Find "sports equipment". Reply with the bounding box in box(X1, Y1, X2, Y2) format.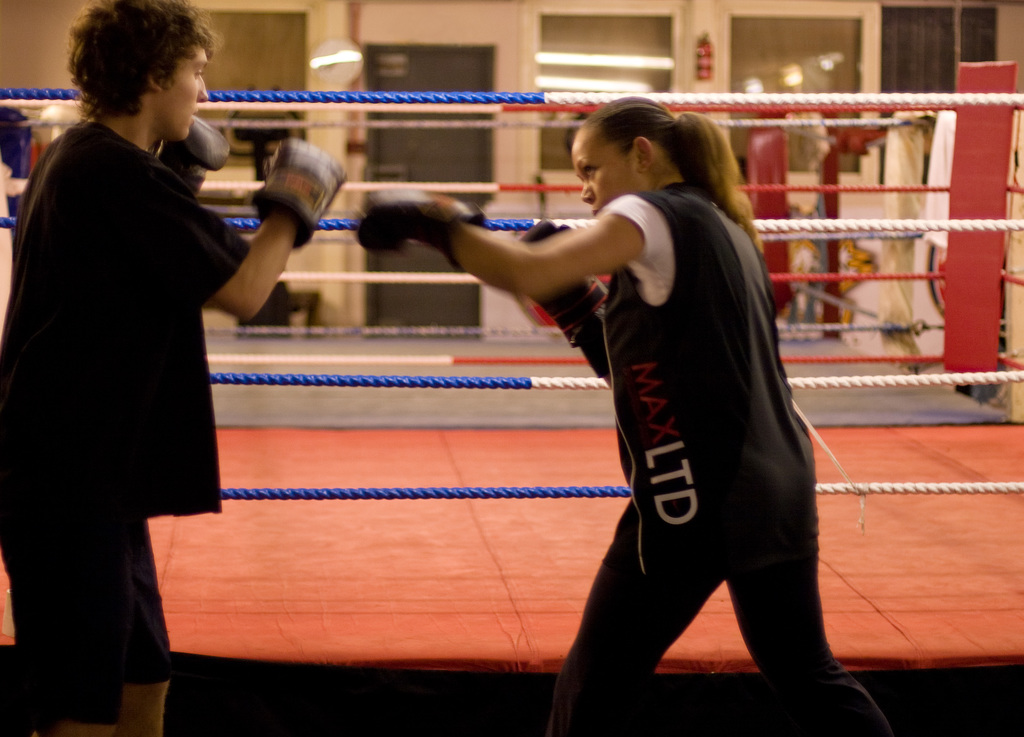
box(359, 186, 483, 277).
